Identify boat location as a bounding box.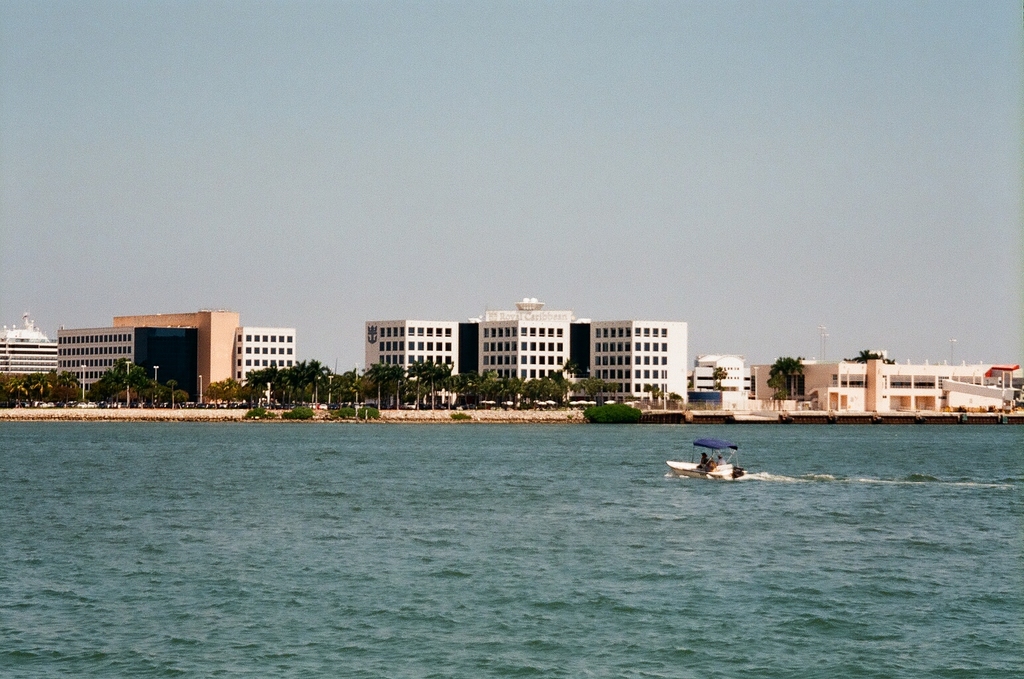
bbox(659, 436, 755, 491).
